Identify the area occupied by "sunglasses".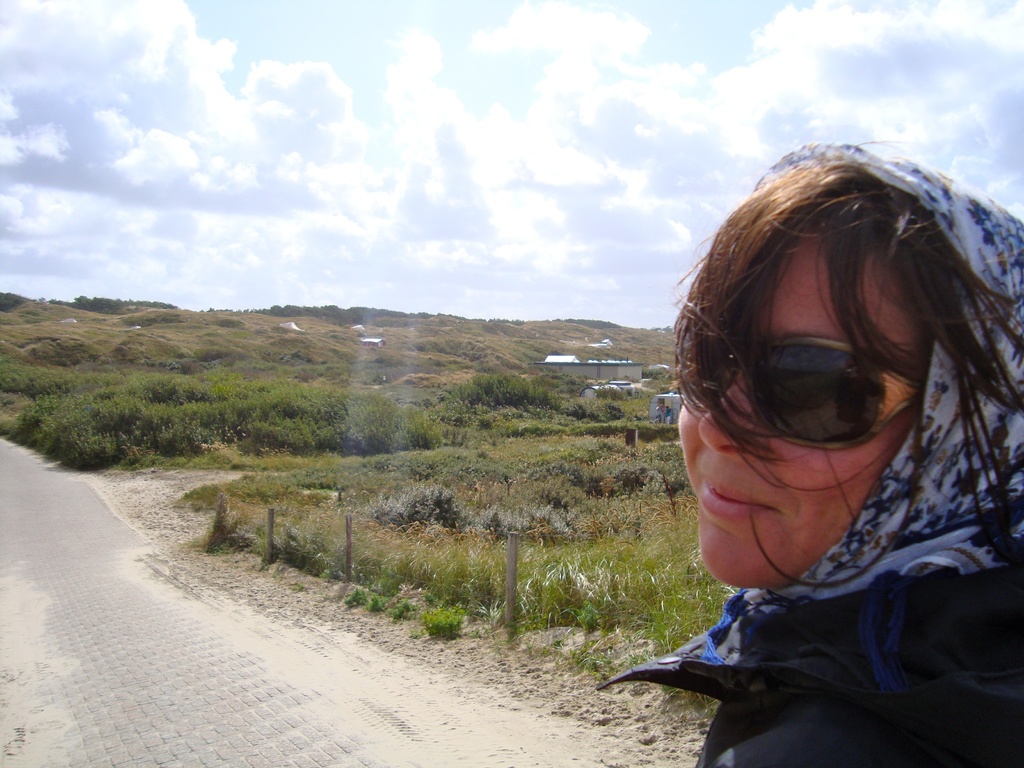
Area: (x1=667, y1=328, x2=932, y2=458).
